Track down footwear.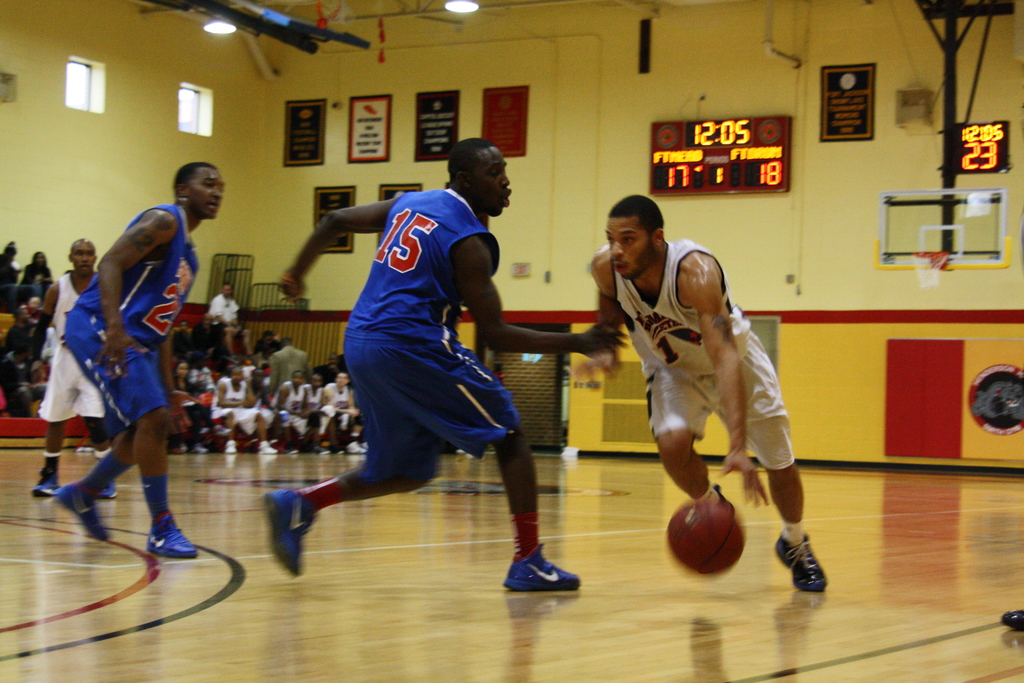
Tracked to {"left": 94, "top": 482, "right": 119, "bottom": 504}.
